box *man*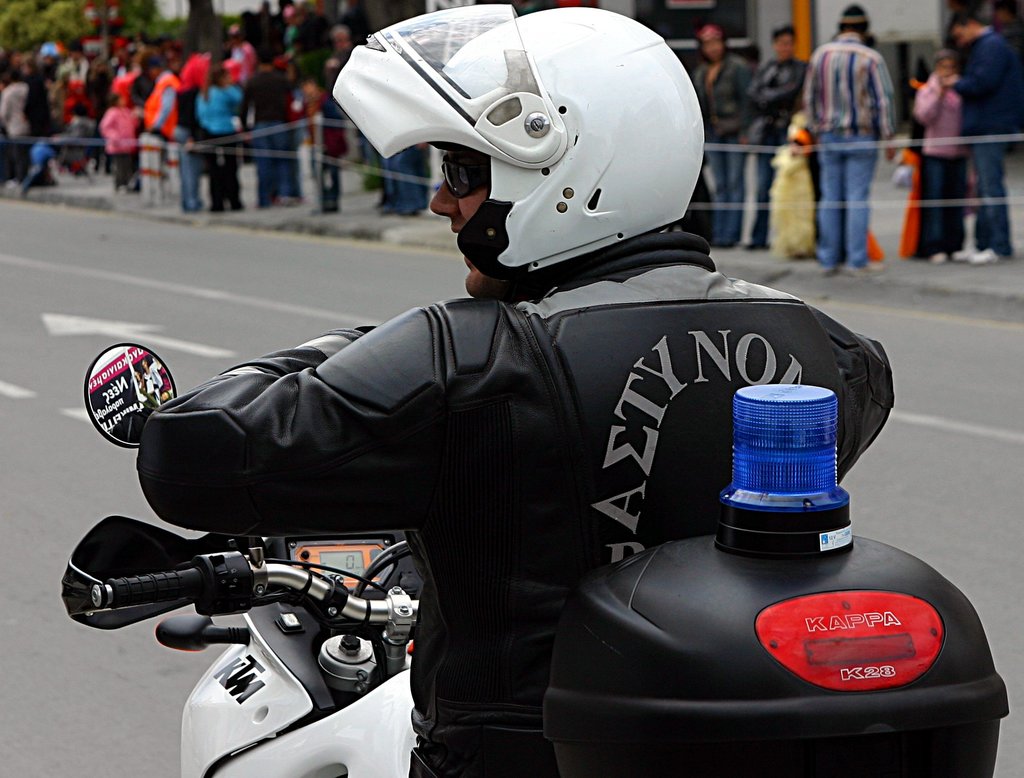
bbox=[138, 10, 892, 777]
